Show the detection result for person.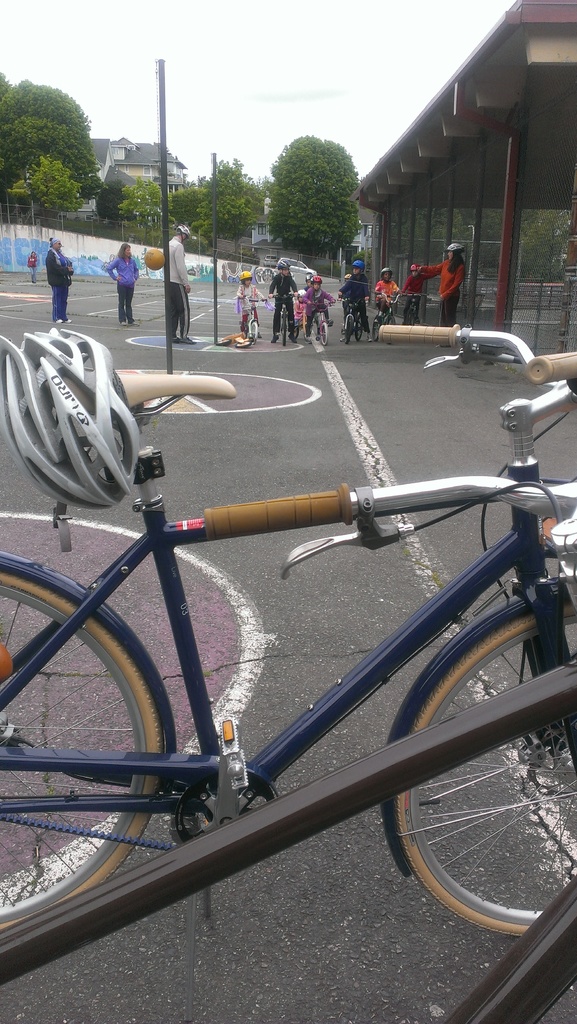
24 253 38 286.
